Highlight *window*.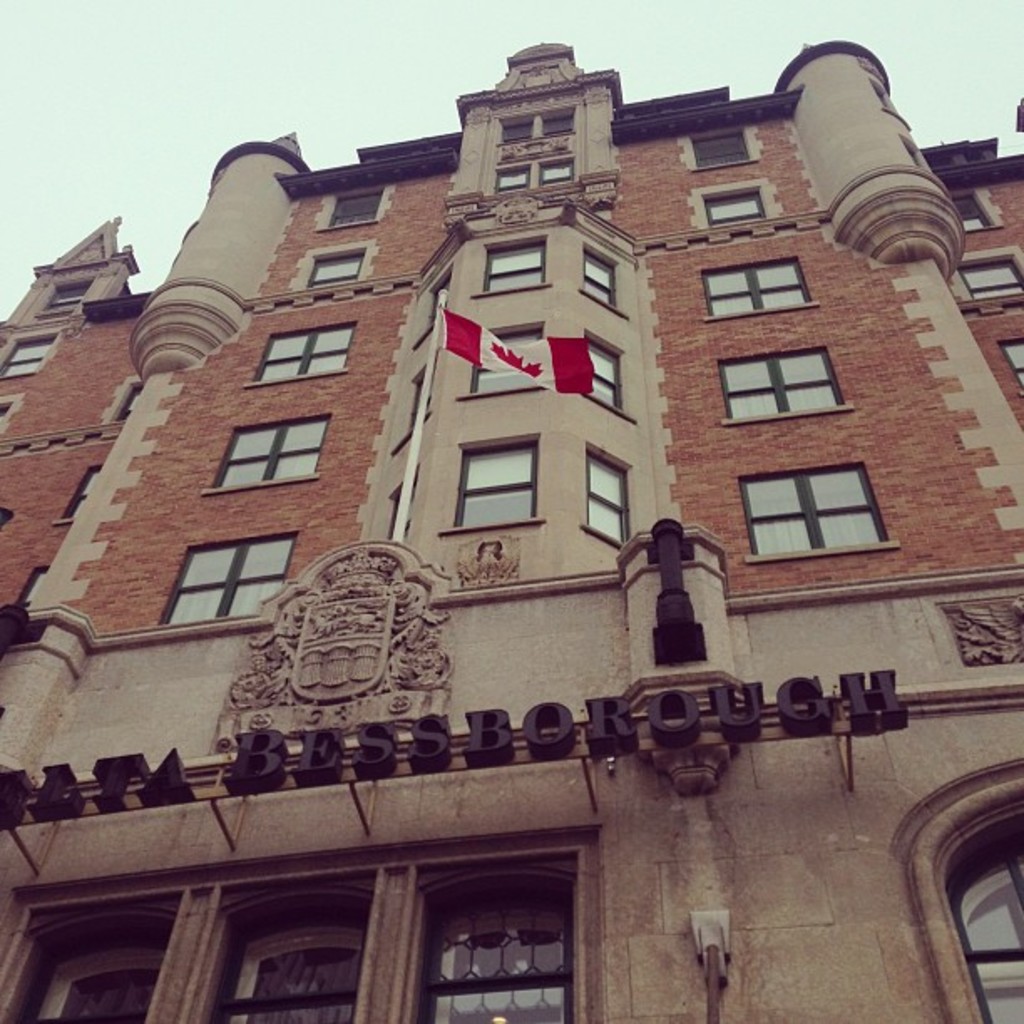
Highlighted region: 746:453:892:554.
